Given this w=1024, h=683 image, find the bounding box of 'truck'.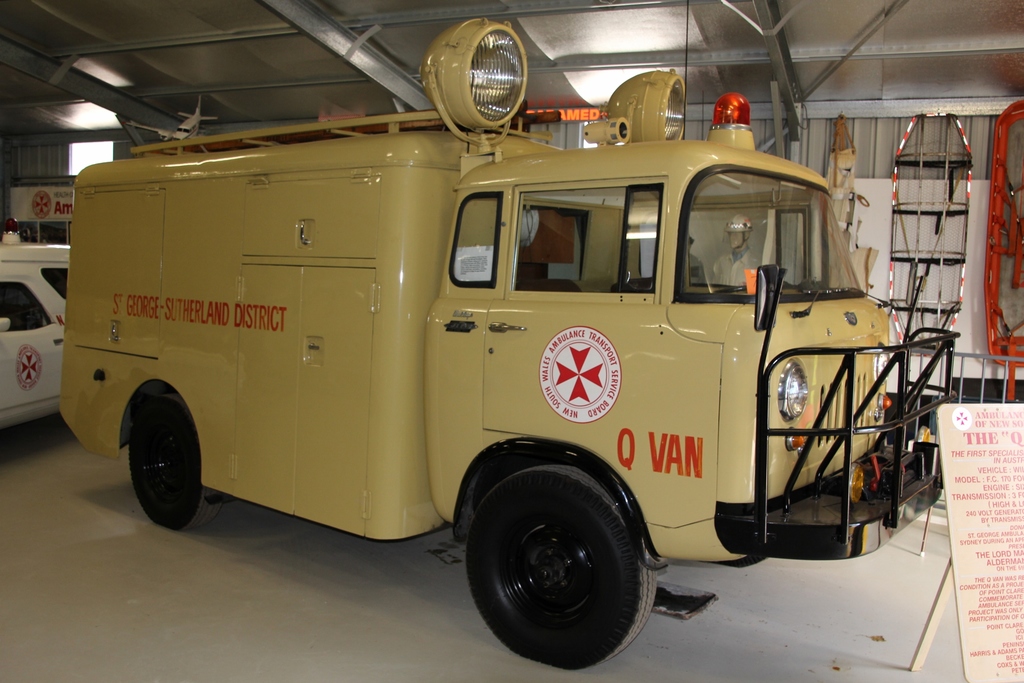
(0,228,76,436).
